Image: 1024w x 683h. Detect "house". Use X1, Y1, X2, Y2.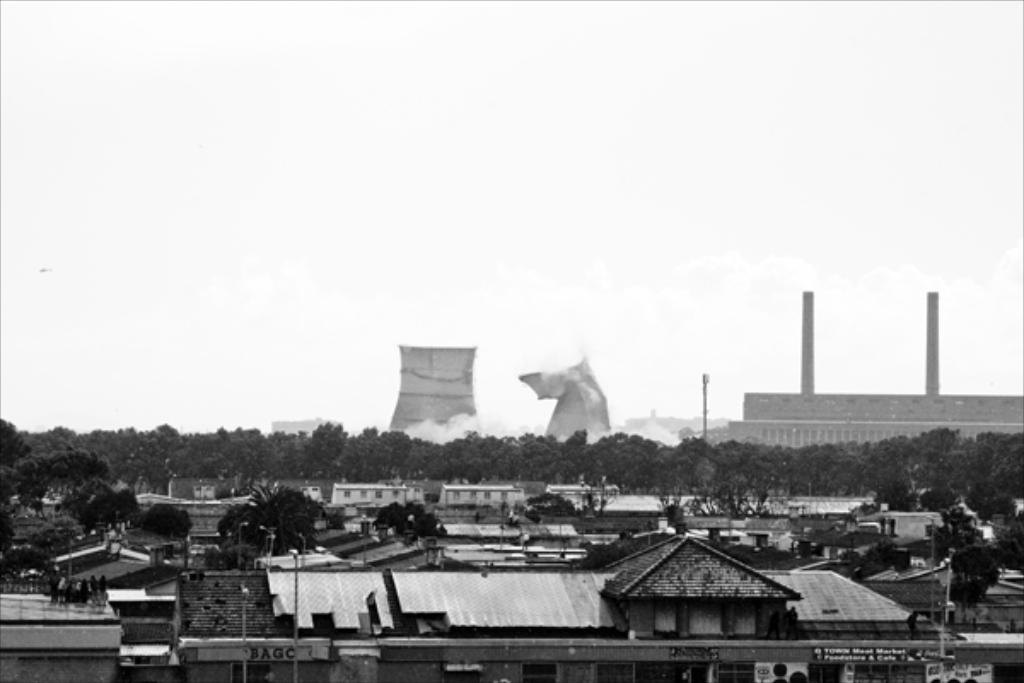
326, 473, 410, 516.
